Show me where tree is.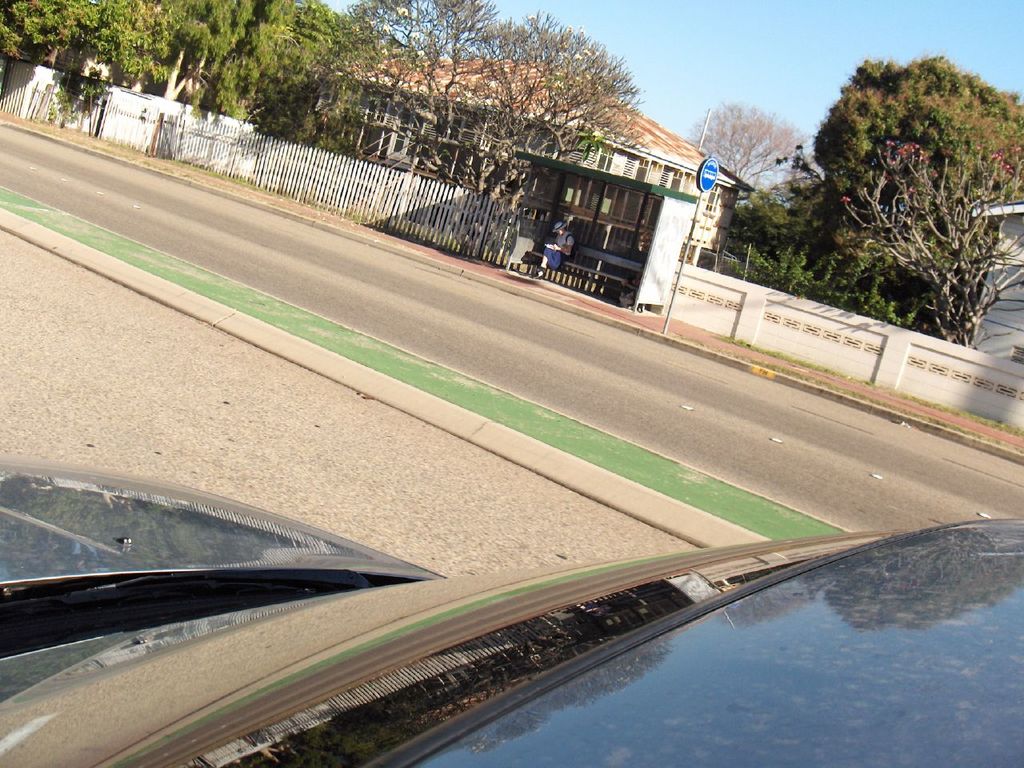
tree is at box=[754, 20, 998, 335].
